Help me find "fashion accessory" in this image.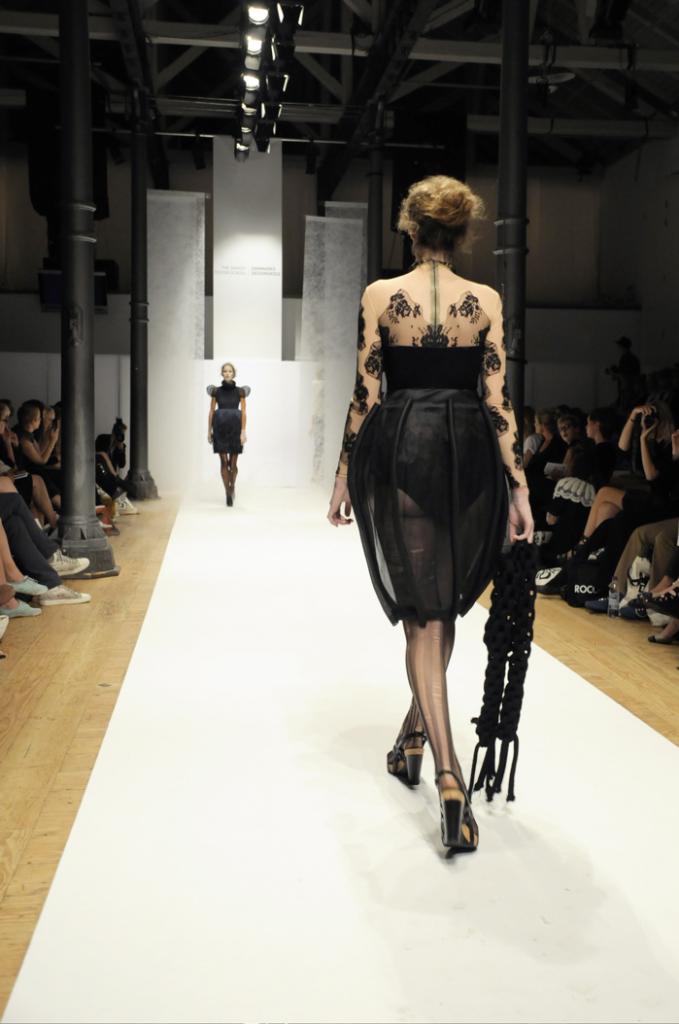
Found it: bbox=(6, 572, 51, 600).
